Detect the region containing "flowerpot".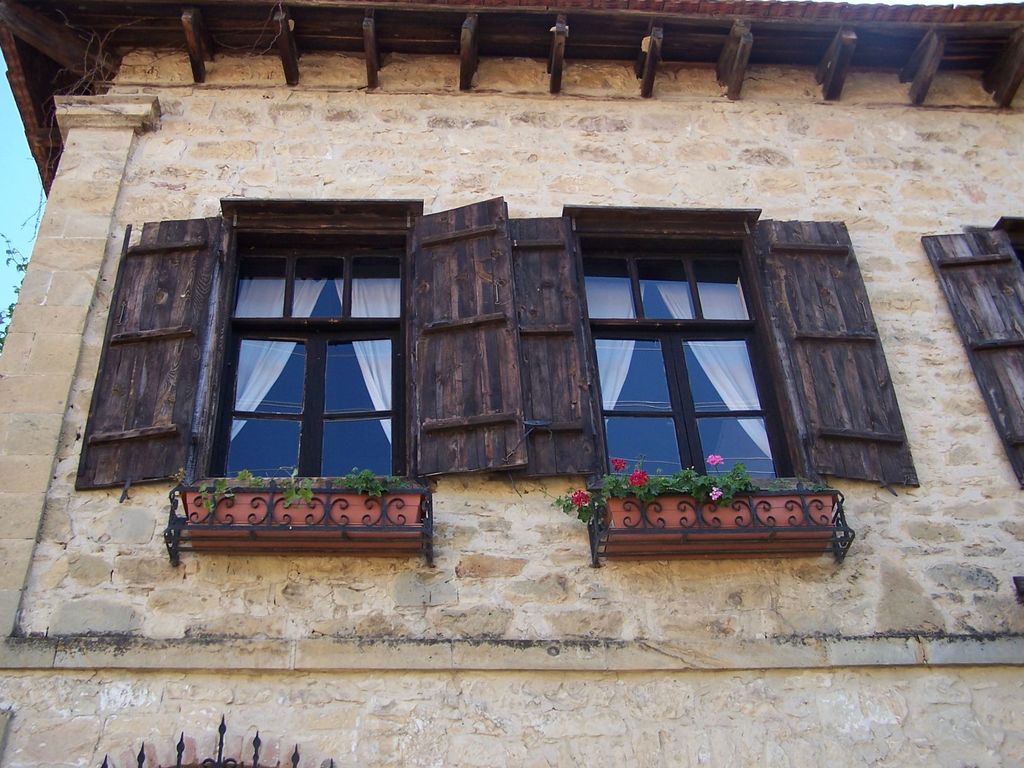
572/463/834/568.
